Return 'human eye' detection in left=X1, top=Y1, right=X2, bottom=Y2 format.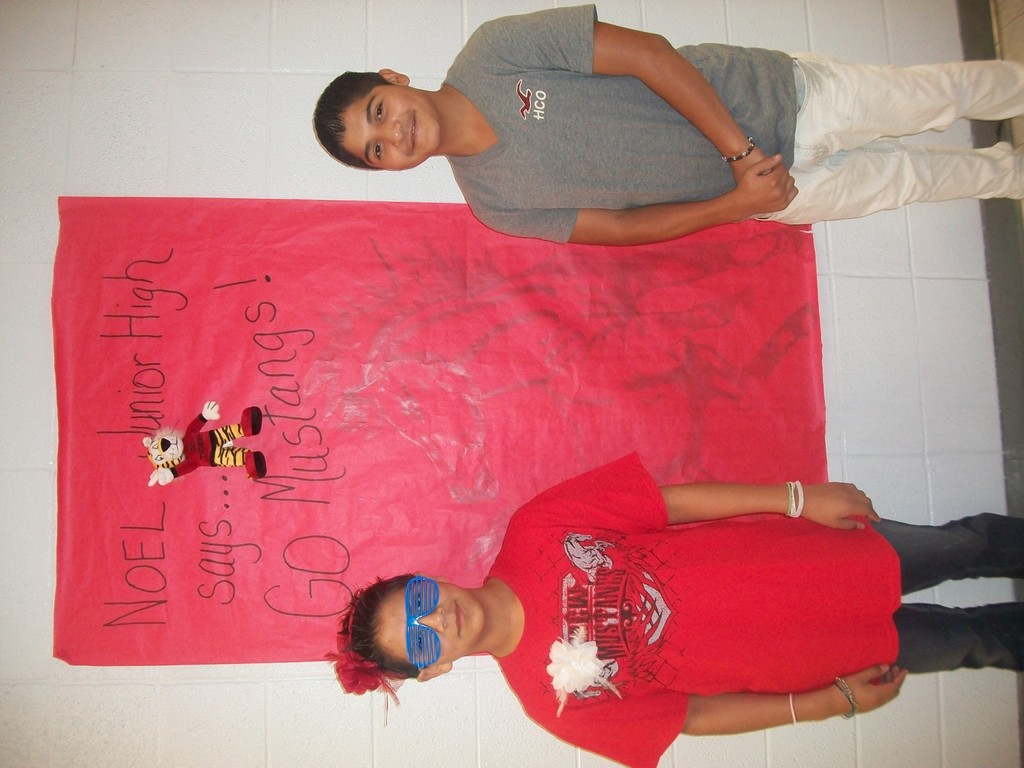
left=372, top=142, right=385, bottom=164.
